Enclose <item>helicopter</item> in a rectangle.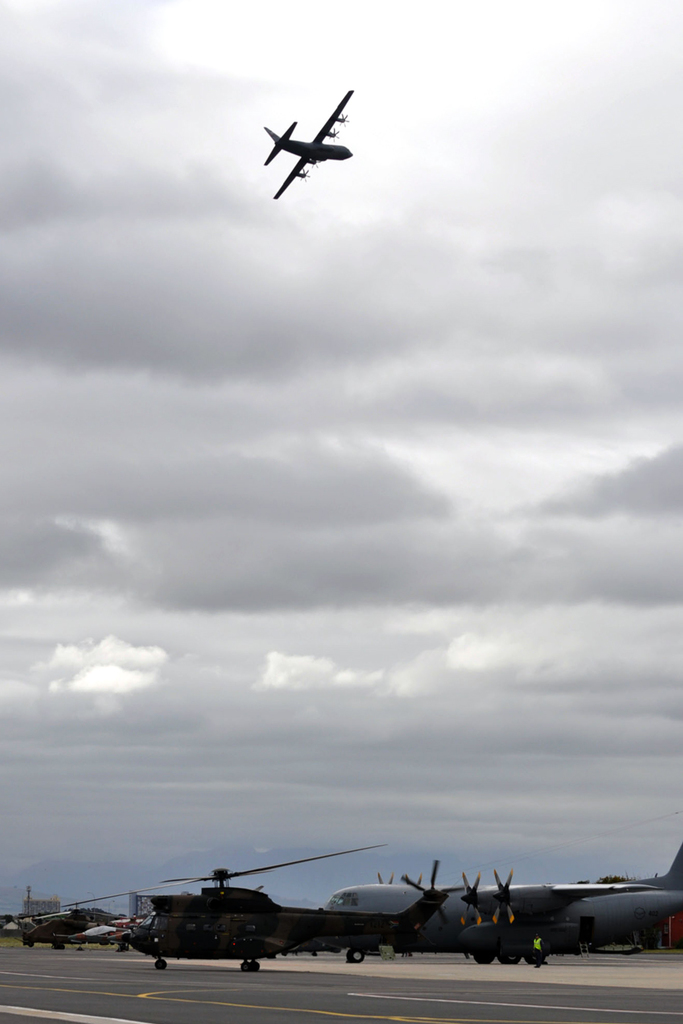
bbox=[11, 907, 146, 950].
